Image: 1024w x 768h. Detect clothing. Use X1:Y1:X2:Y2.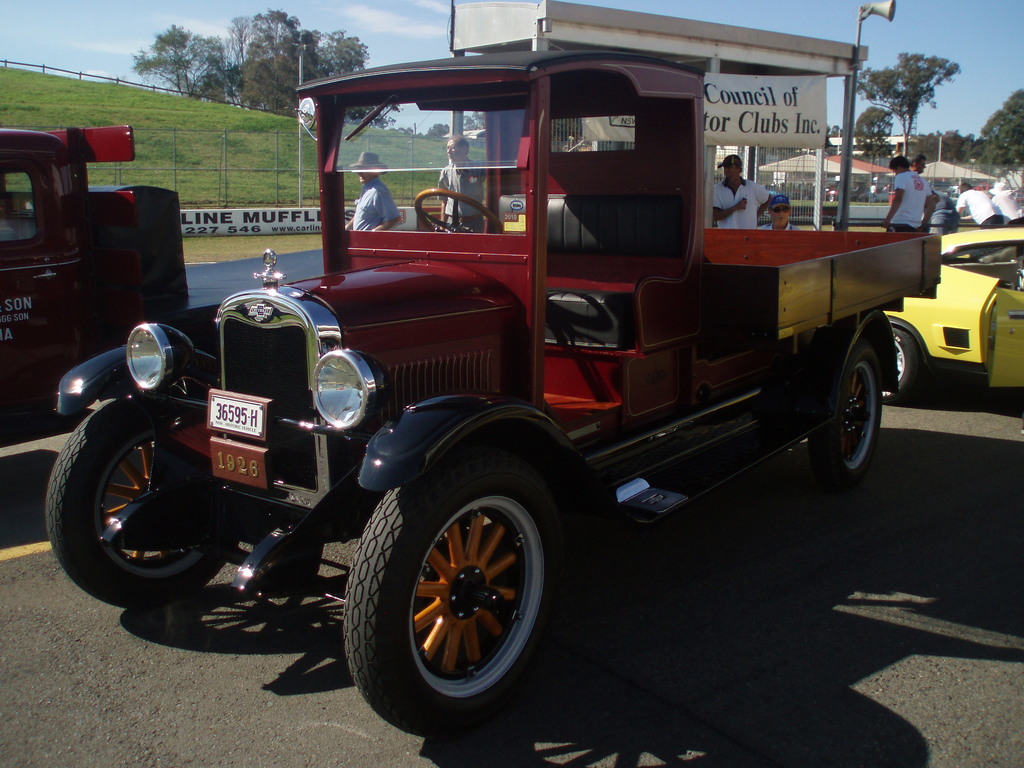
710:177:771:233.
